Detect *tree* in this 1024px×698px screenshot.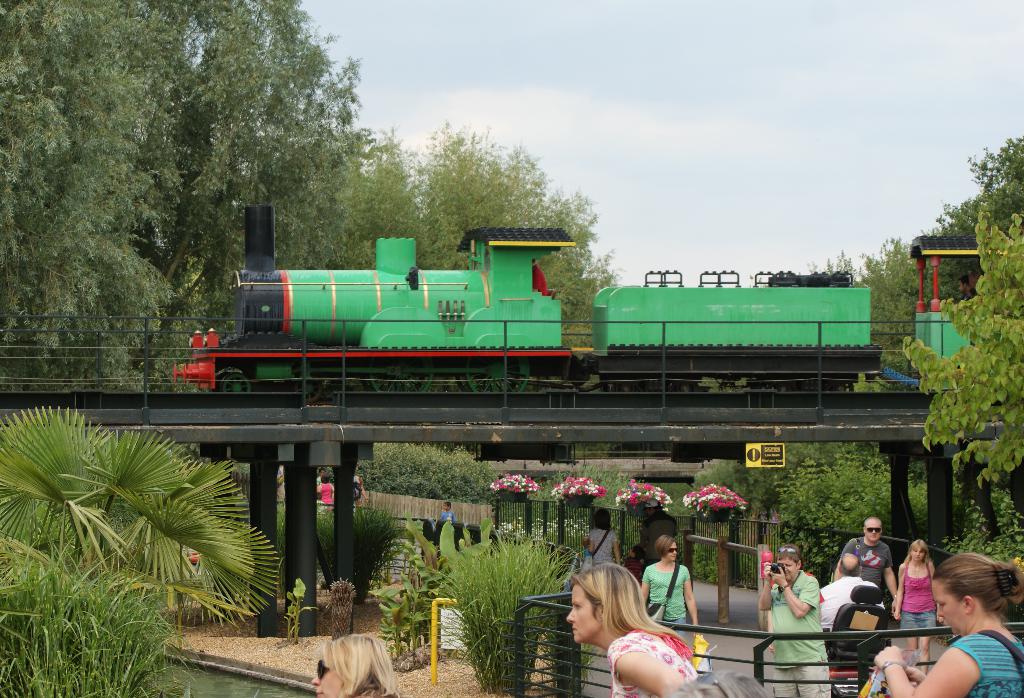
Detection: bbox=[211, 100, 385, 321].
